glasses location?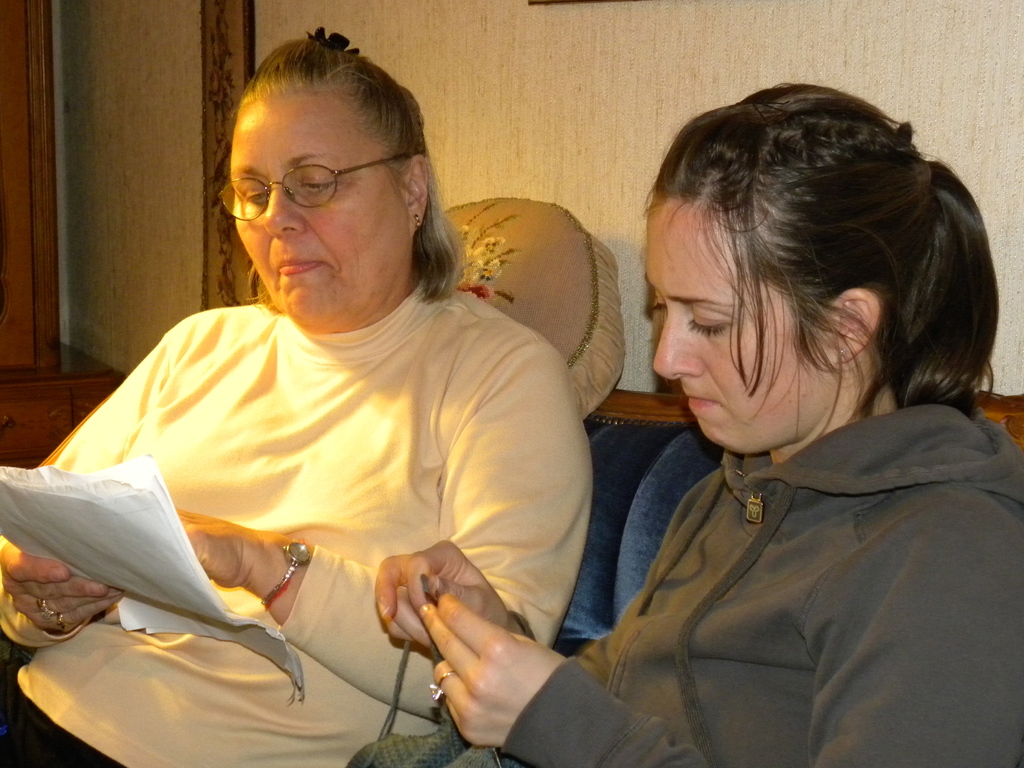
bbox=[213, 147, 374, 210]
